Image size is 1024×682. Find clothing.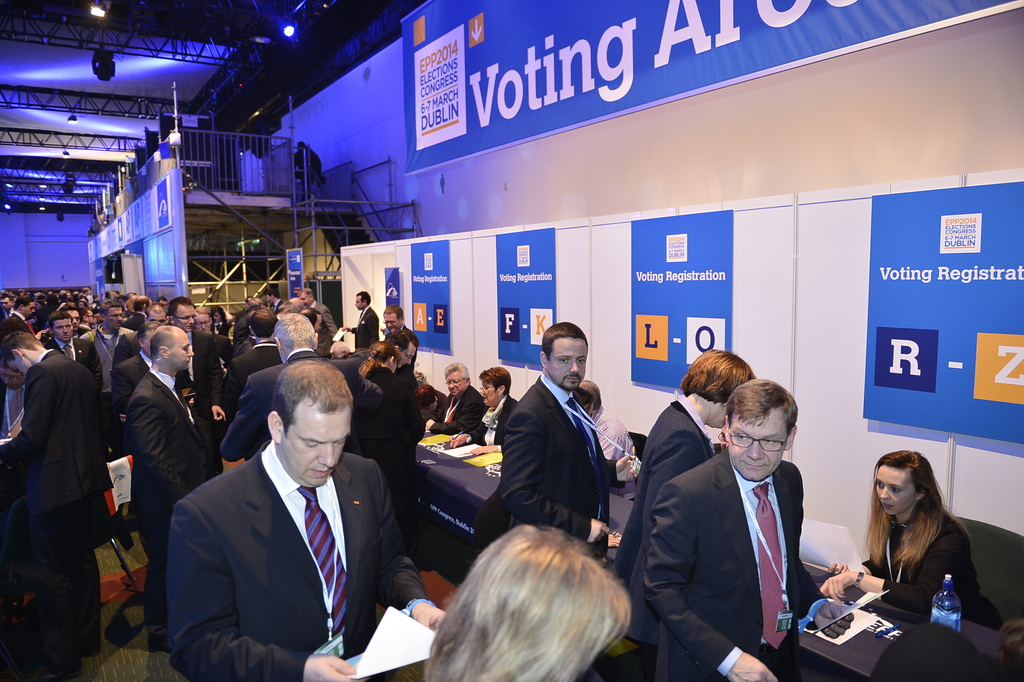
{"left": 206, "top": 337, "right": 275, "bottom": 435}.
